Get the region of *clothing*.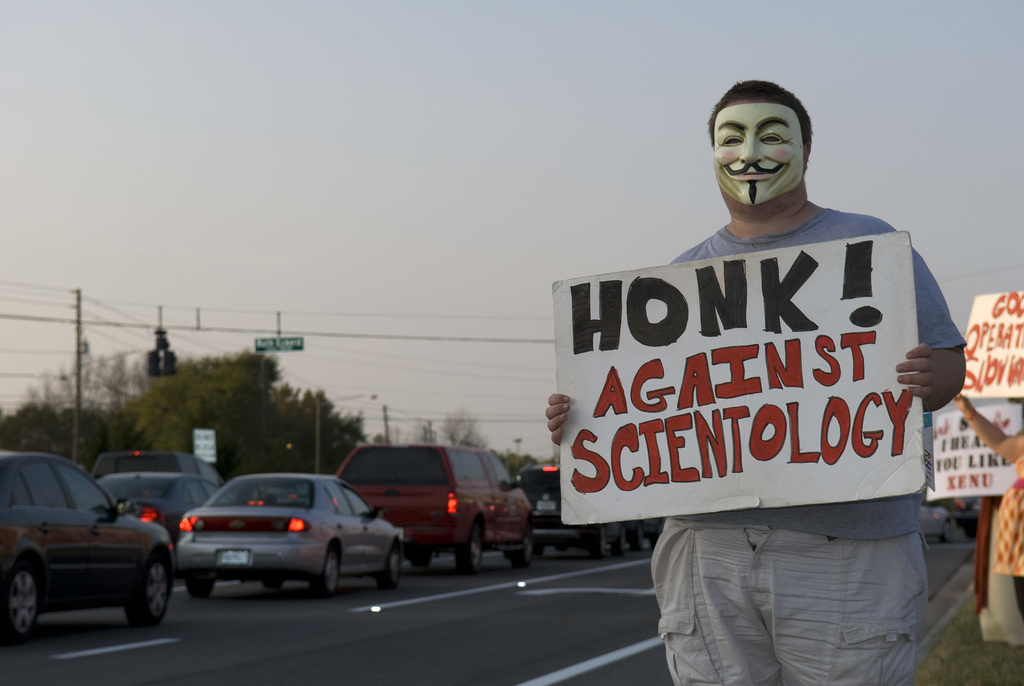
rect(647, 202, 968, 685).
